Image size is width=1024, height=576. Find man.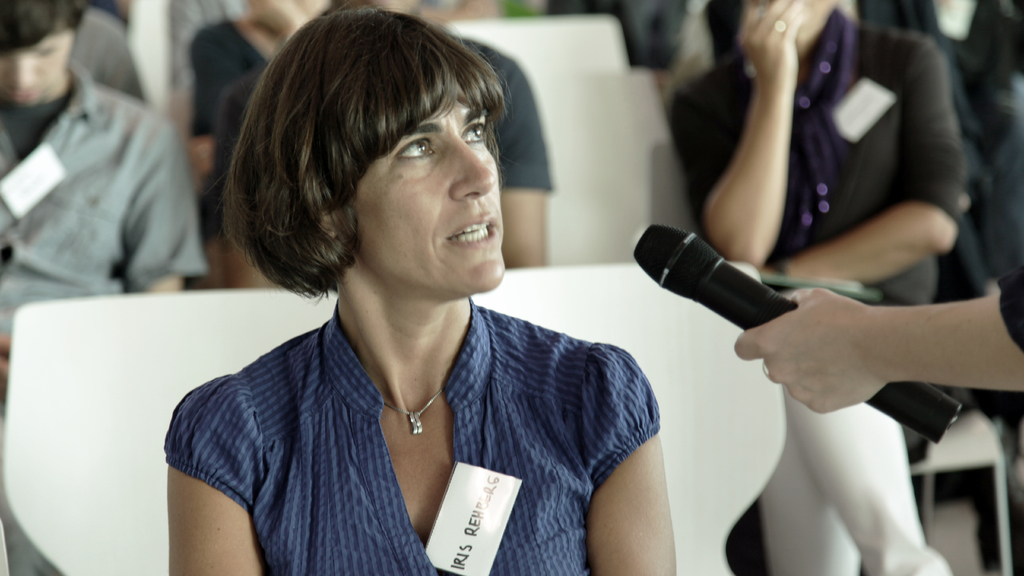
box=[0, 0, 209, 342].
